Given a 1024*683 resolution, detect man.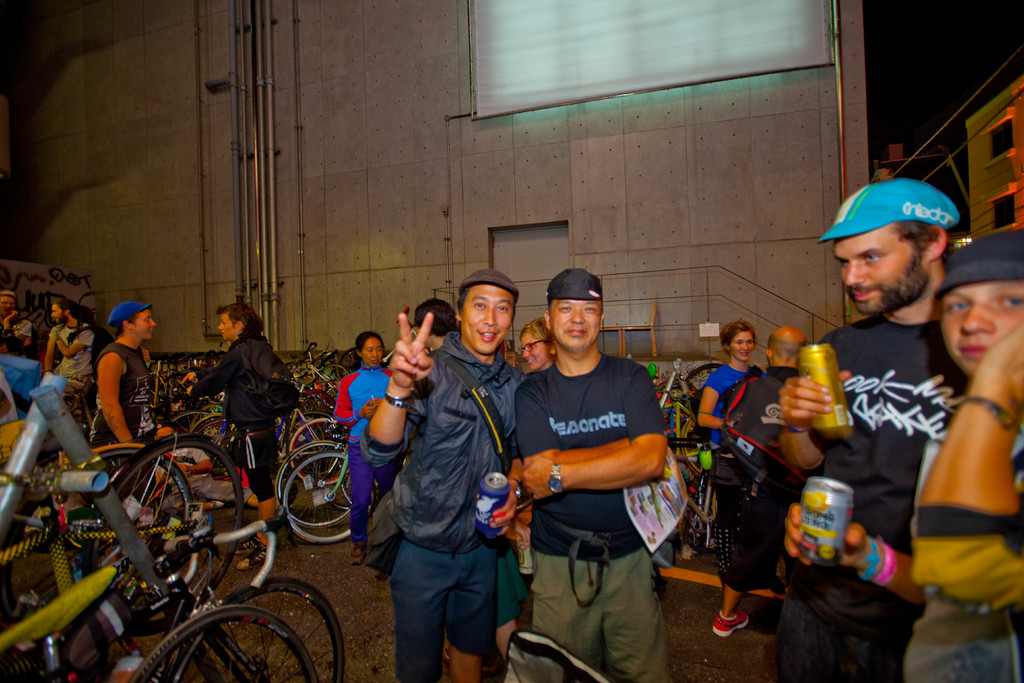
Rect(412, 297, 461, 353).
